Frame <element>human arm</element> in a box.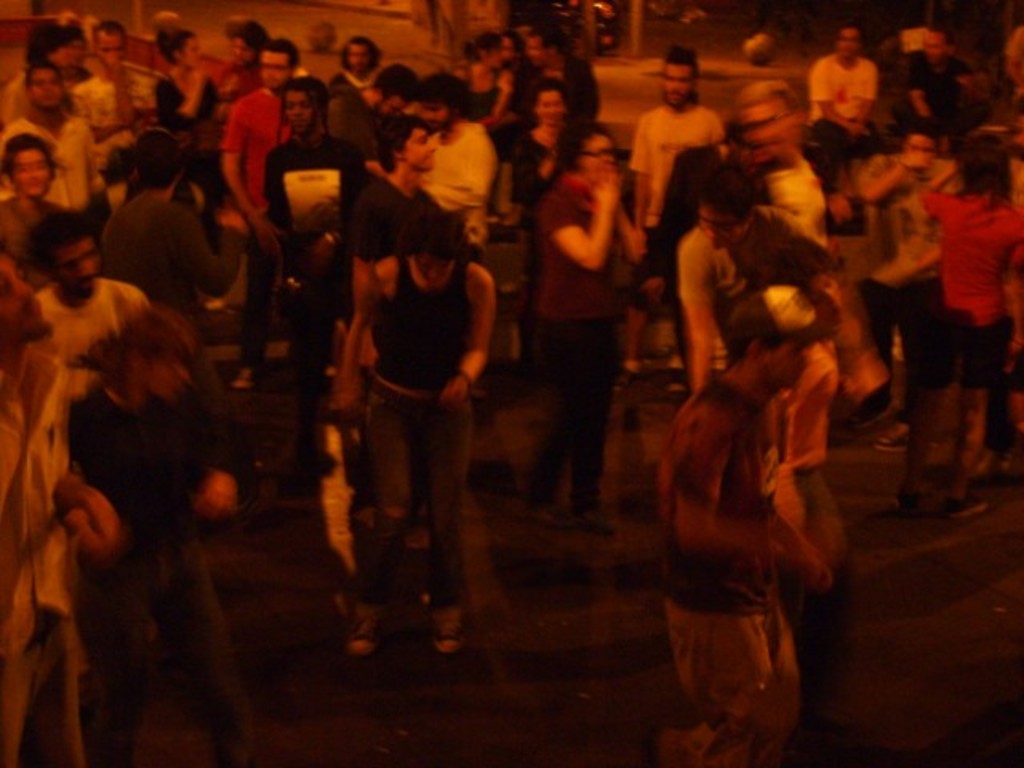
[667,422,830,587].
